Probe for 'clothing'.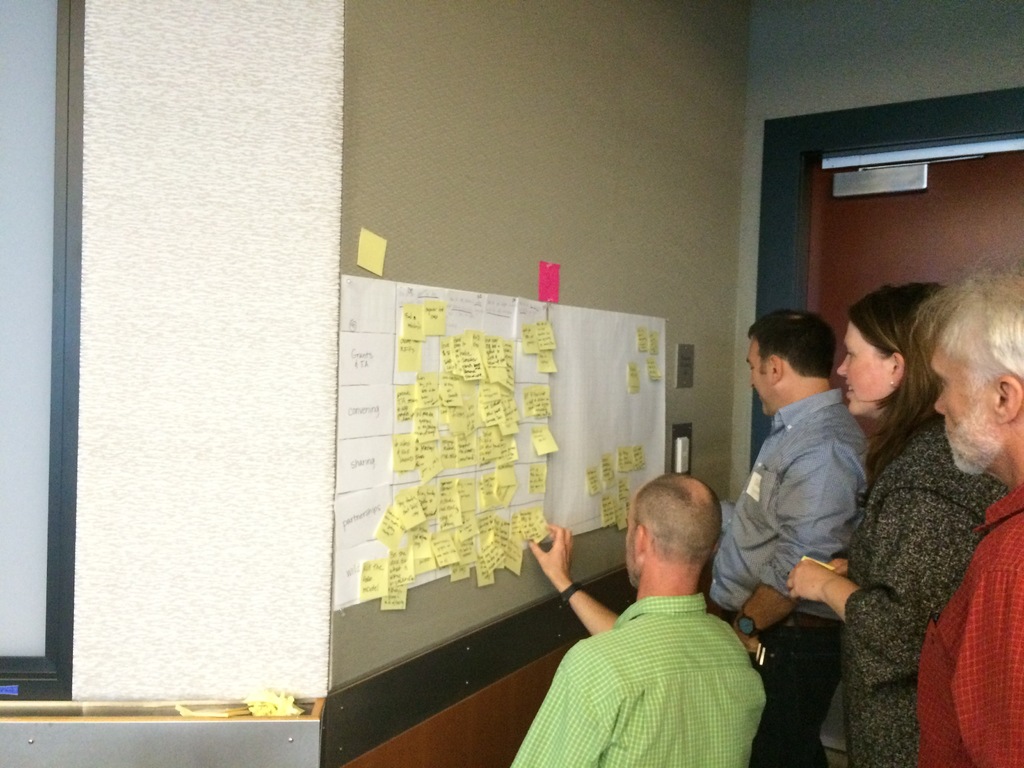
Probe result: crop(915, 481, 1023, 767).
